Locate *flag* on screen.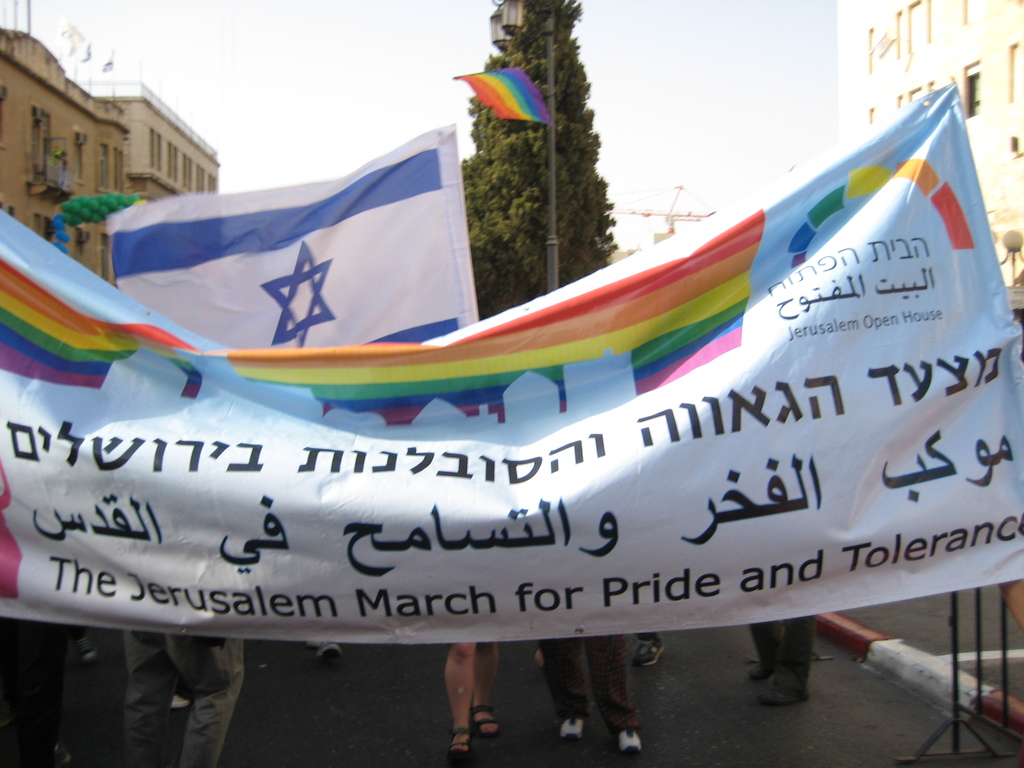
On screen at bbox=[93, 118, 488, 371].
